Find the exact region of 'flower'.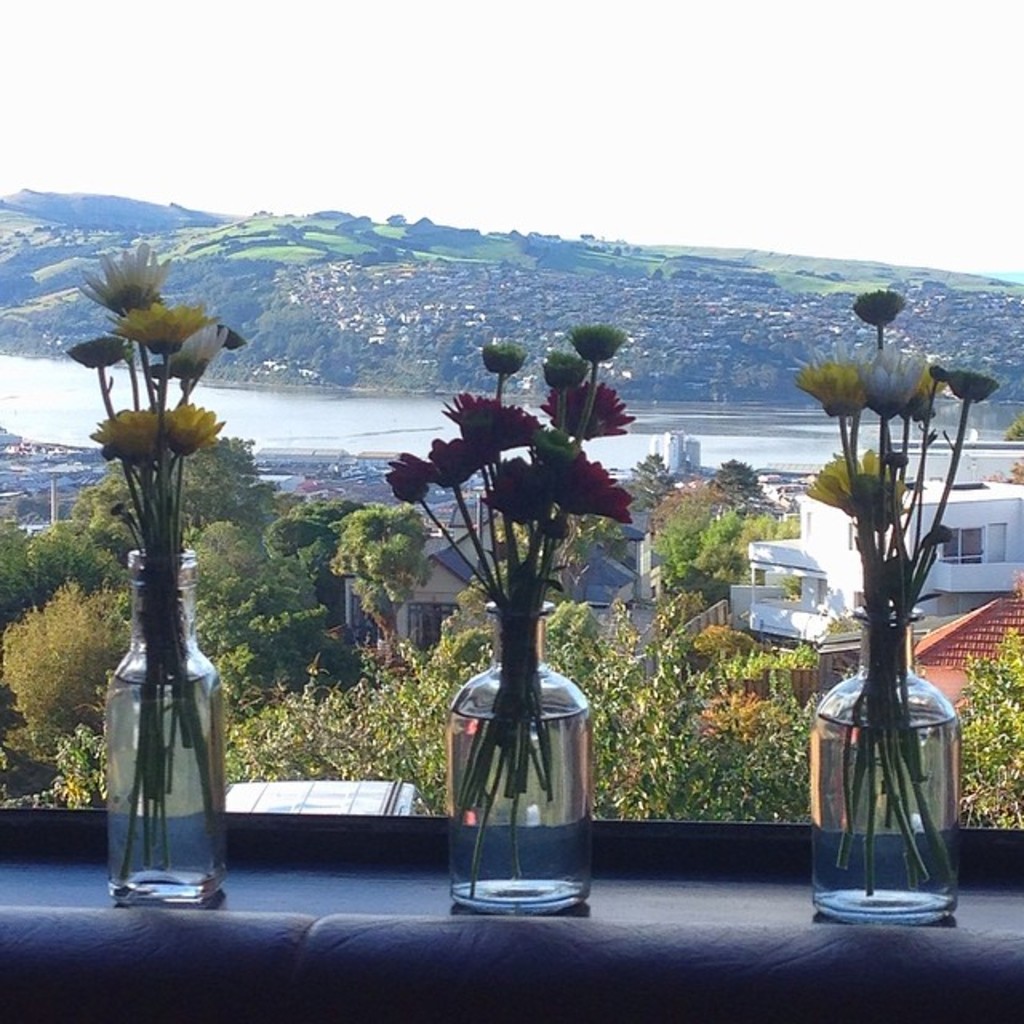
Exact region: pyautogui.locateOnScreen(386, 448, 437, 502).
